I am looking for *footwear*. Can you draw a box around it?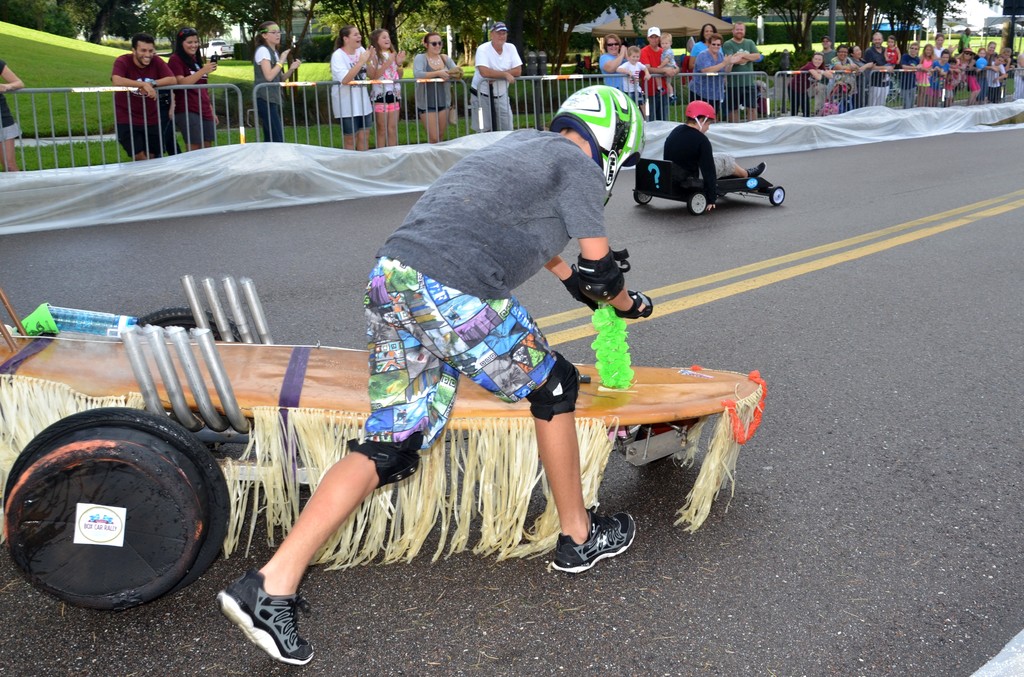
Sure, the bounding box is detection(550, 504, 634, 577).
